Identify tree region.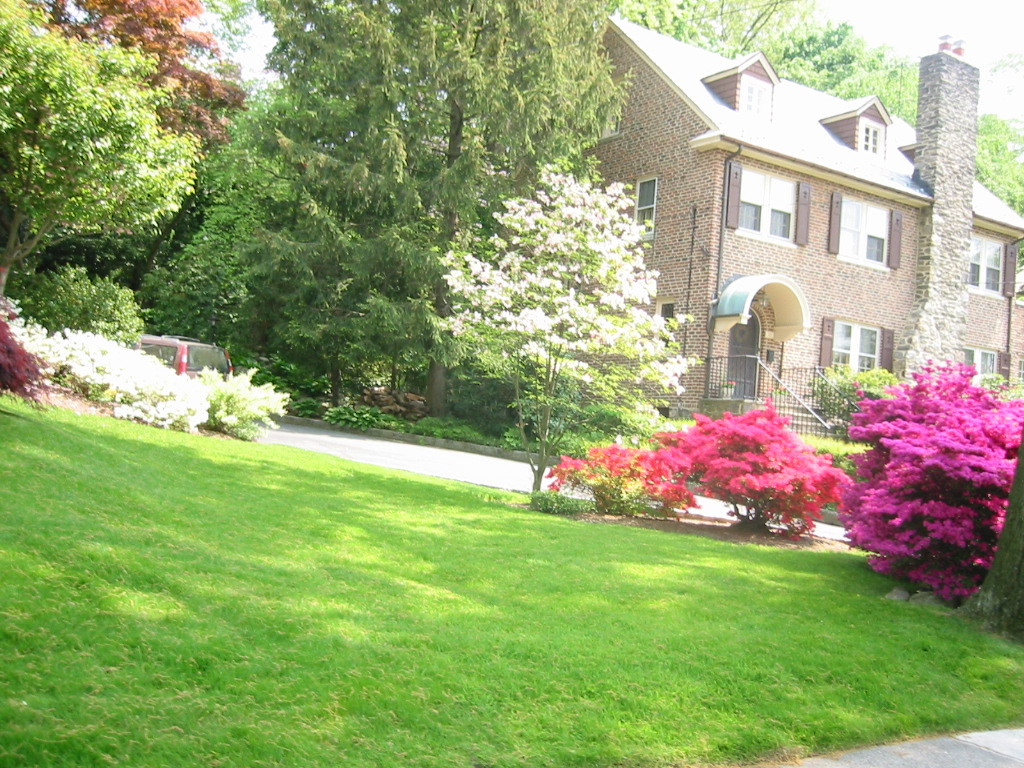
Region: 613/0/849/65.
